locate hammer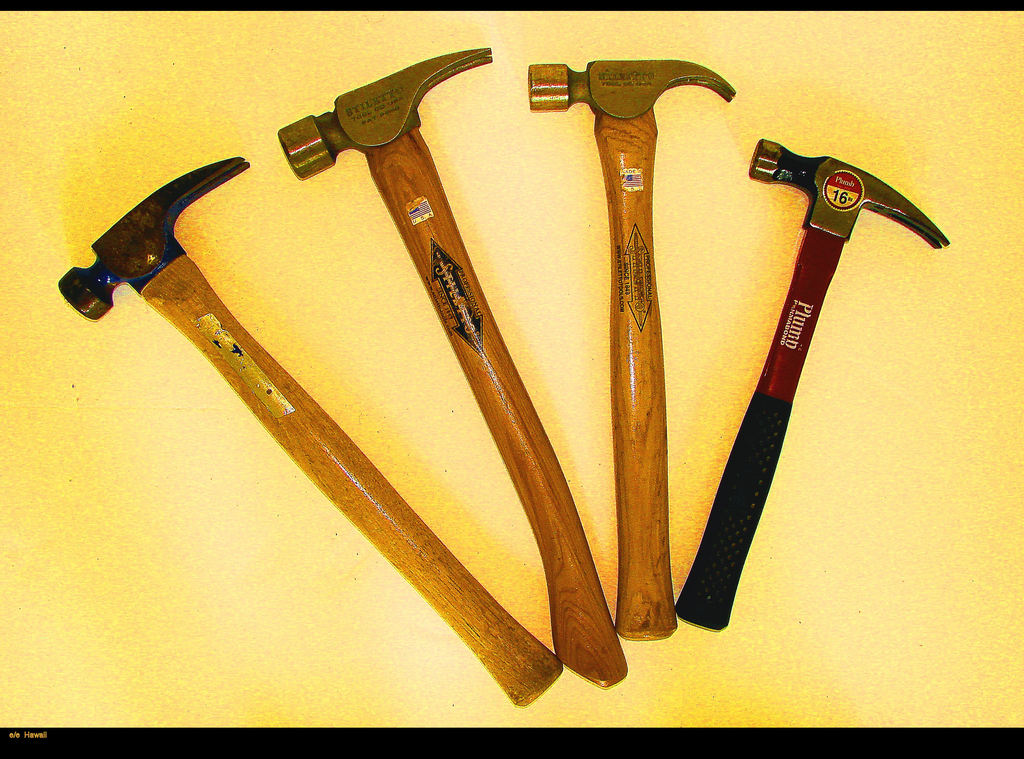
<box>675,142,948,632</box>
